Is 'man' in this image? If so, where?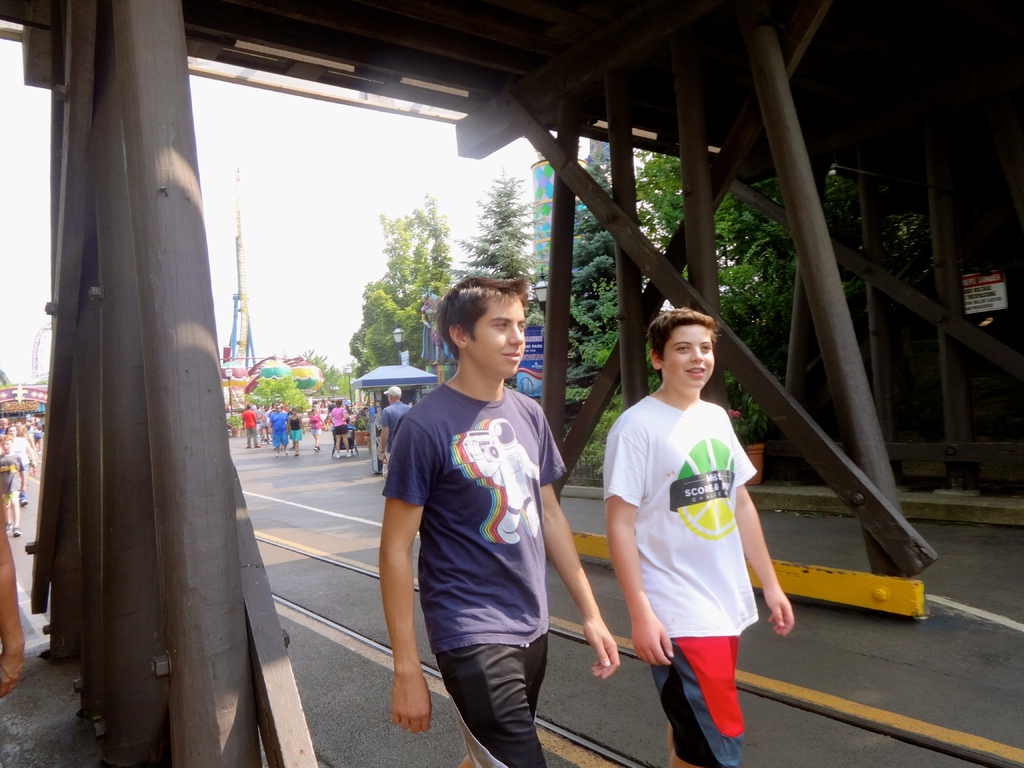
Yes, at left=268, top=404, right=289, bottom=451.
